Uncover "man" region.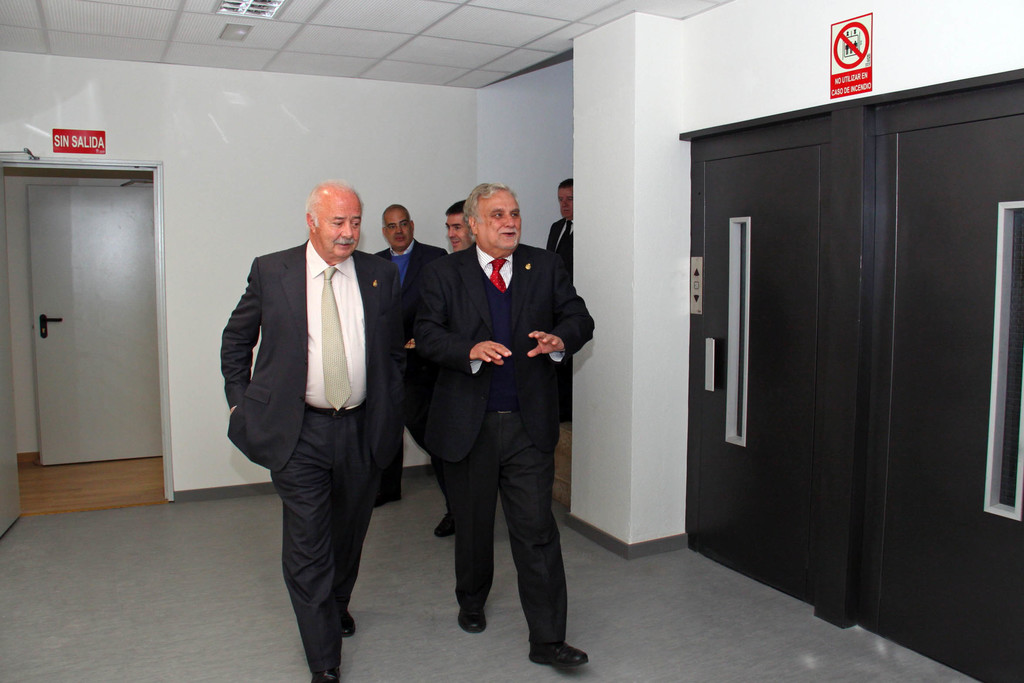
Uncovered: rect(436, 202, 476, 539).
